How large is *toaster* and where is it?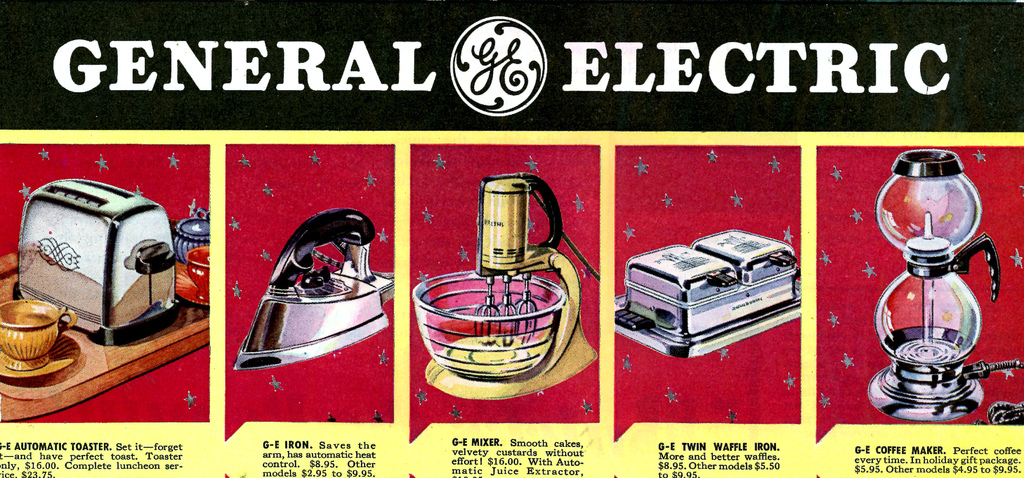
Bounding box: [x1=6, y1=171, x2=186, y2=349].
